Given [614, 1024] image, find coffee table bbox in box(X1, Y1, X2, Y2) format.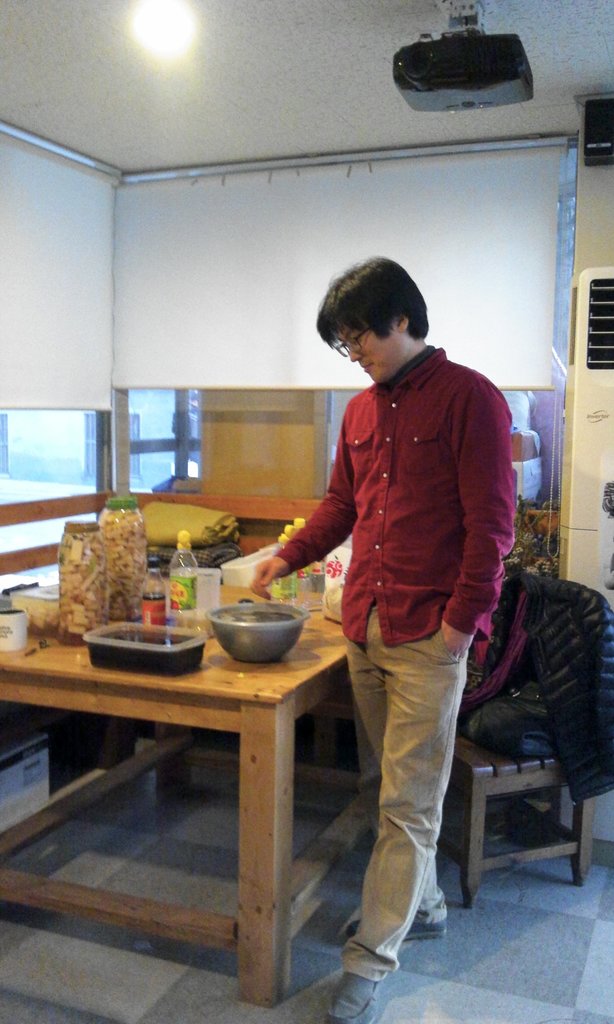
box(29, 596, 377, 989).
